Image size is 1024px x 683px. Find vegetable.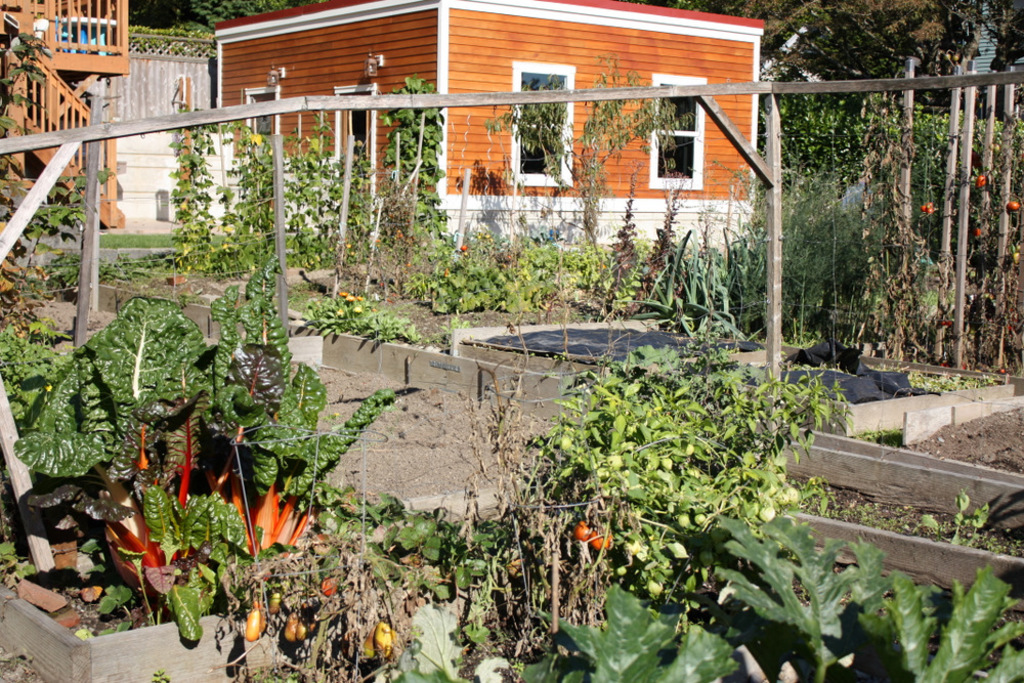
box(677, 520, 689, 529).
